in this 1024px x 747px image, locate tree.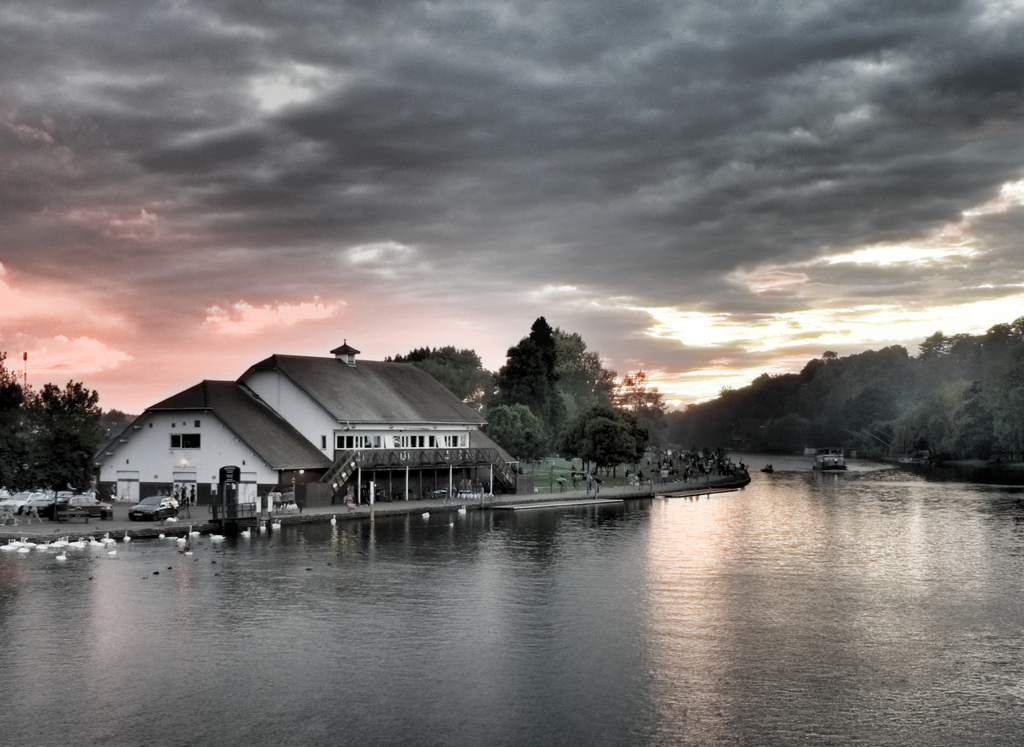
Bounding box: x1=837, y1=379, x2=899, y2=434.
